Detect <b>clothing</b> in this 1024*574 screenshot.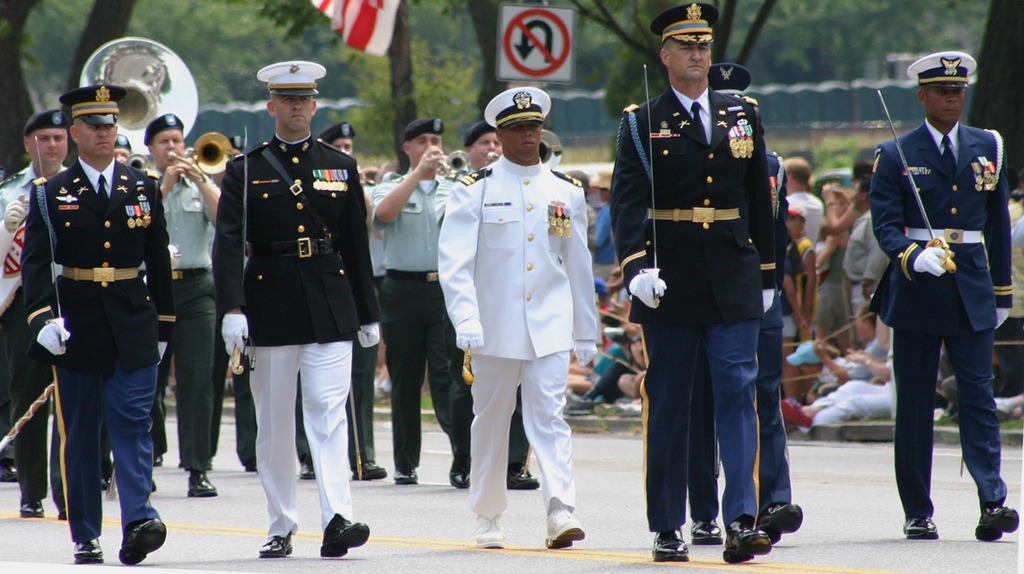
Detection: locate(22, 152, 181, 536).
